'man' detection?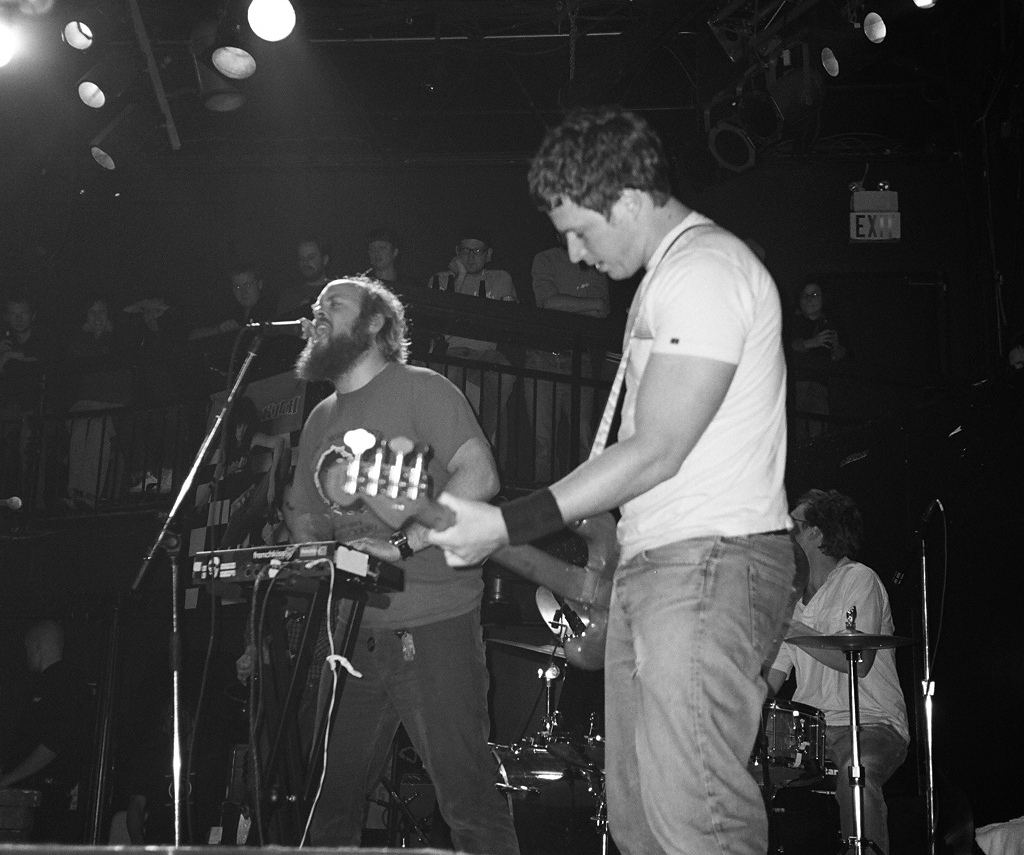
(194, 406, 289, 548)
